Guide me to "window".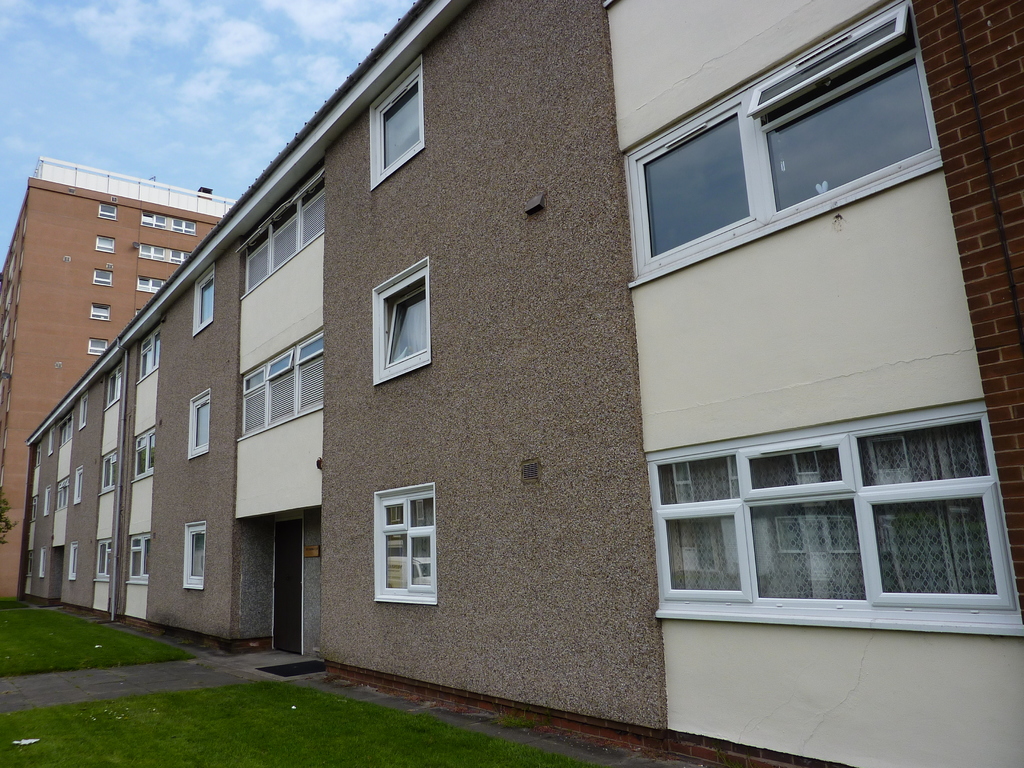
Guidance: l=185, t=526, r=202, b=583.
